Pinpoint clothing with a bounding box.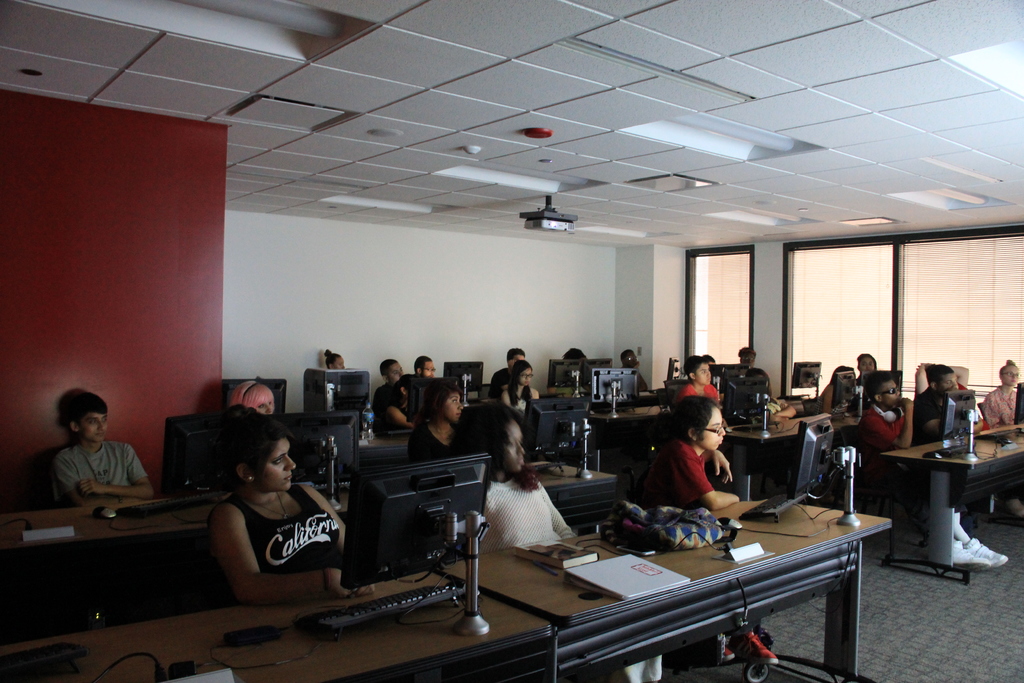
[51,445,150,509].
